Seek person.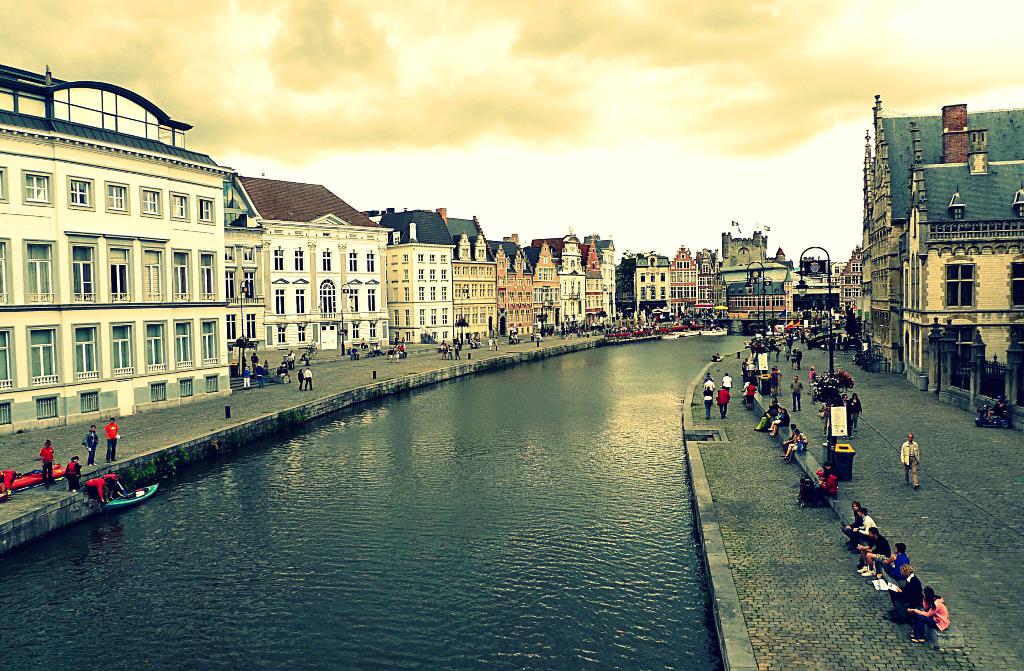
844:390:862:433.
